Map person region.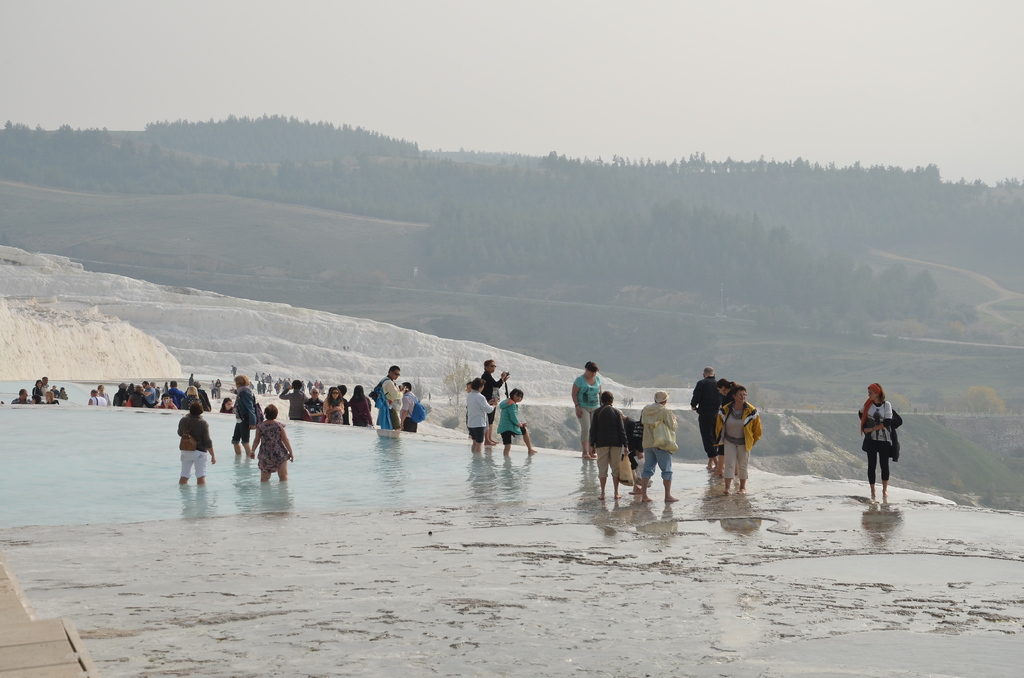
Mapped to [712, 382, 748, 475].
